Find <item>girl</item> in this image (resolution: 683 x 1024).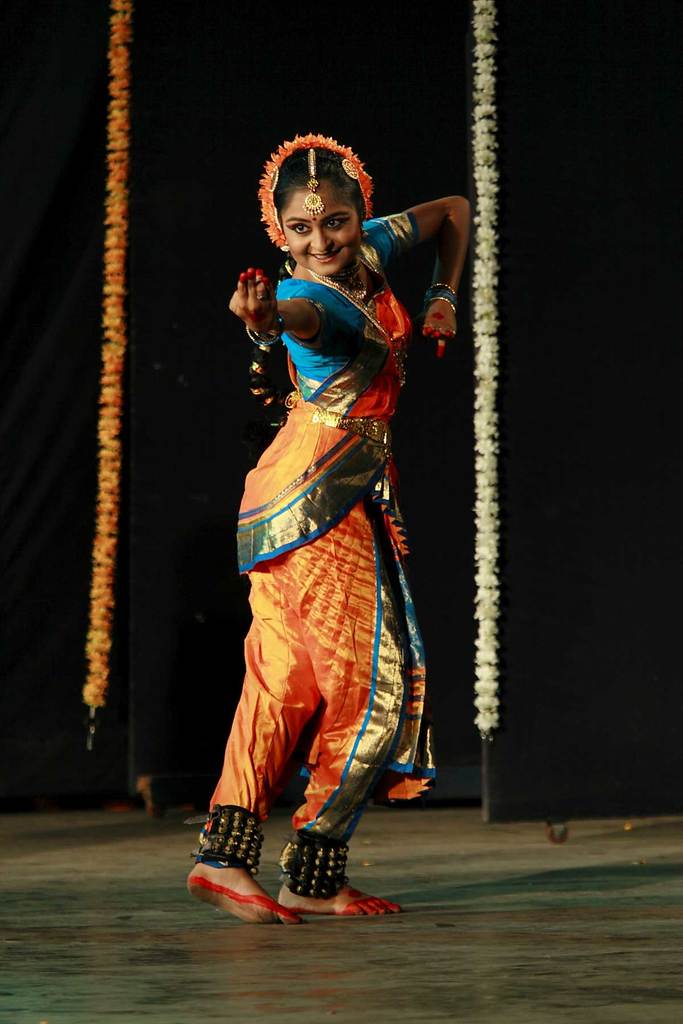
pyautogui.locateOnScreen(184, 132, 471, 925).
